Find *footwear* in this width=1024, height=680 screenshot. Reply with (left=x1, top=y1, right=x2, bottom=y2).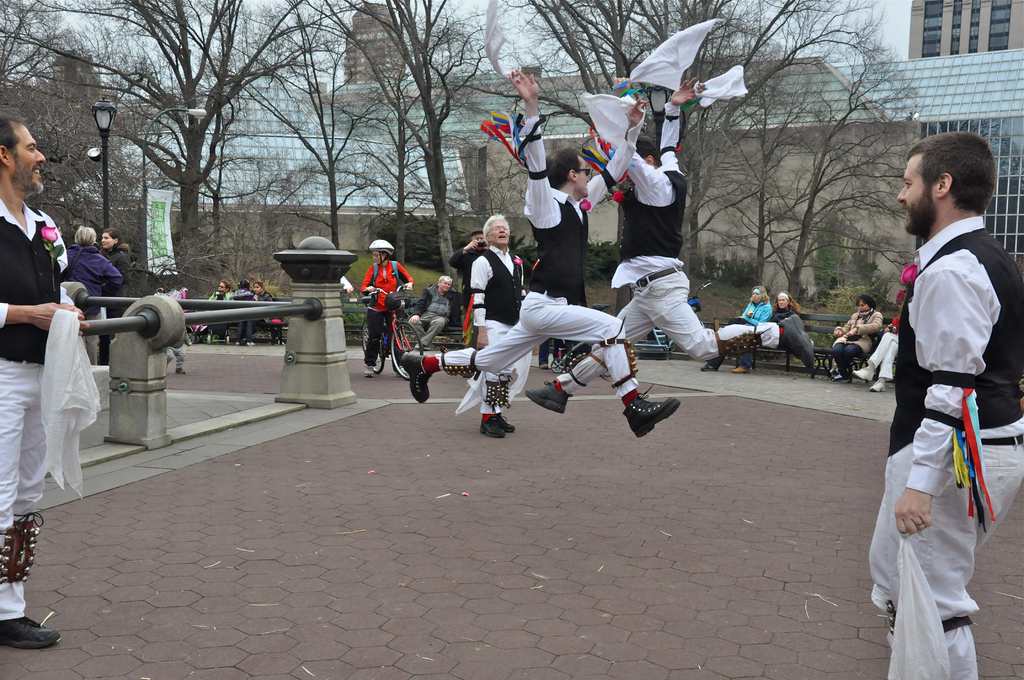
(left=622, top=385, right=678, bottom=437).
